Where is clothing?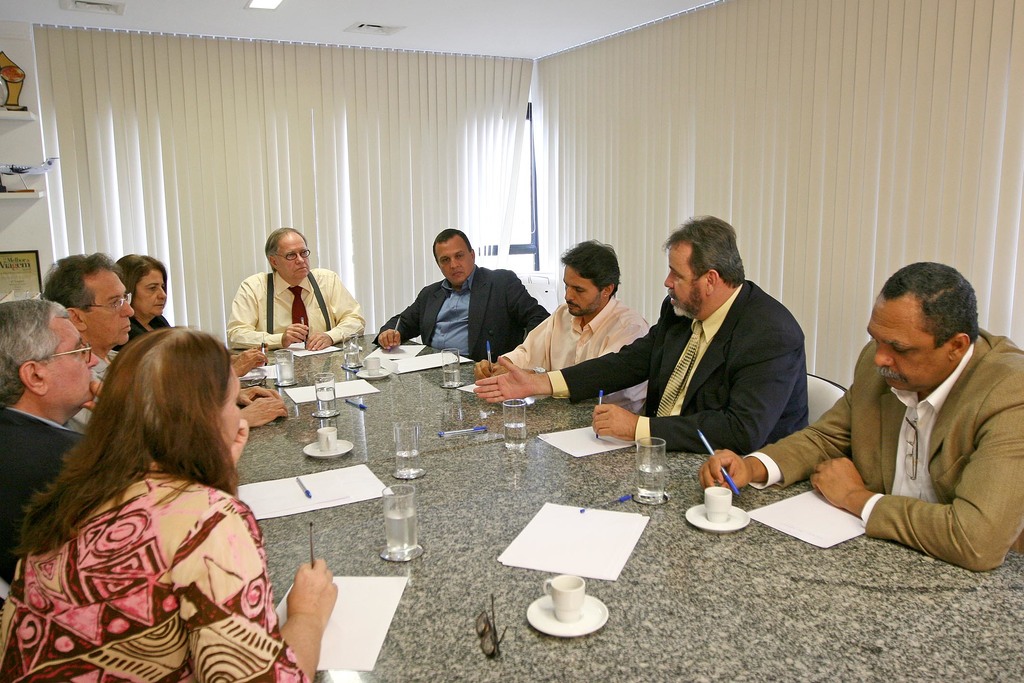
(547,279,810,454).
